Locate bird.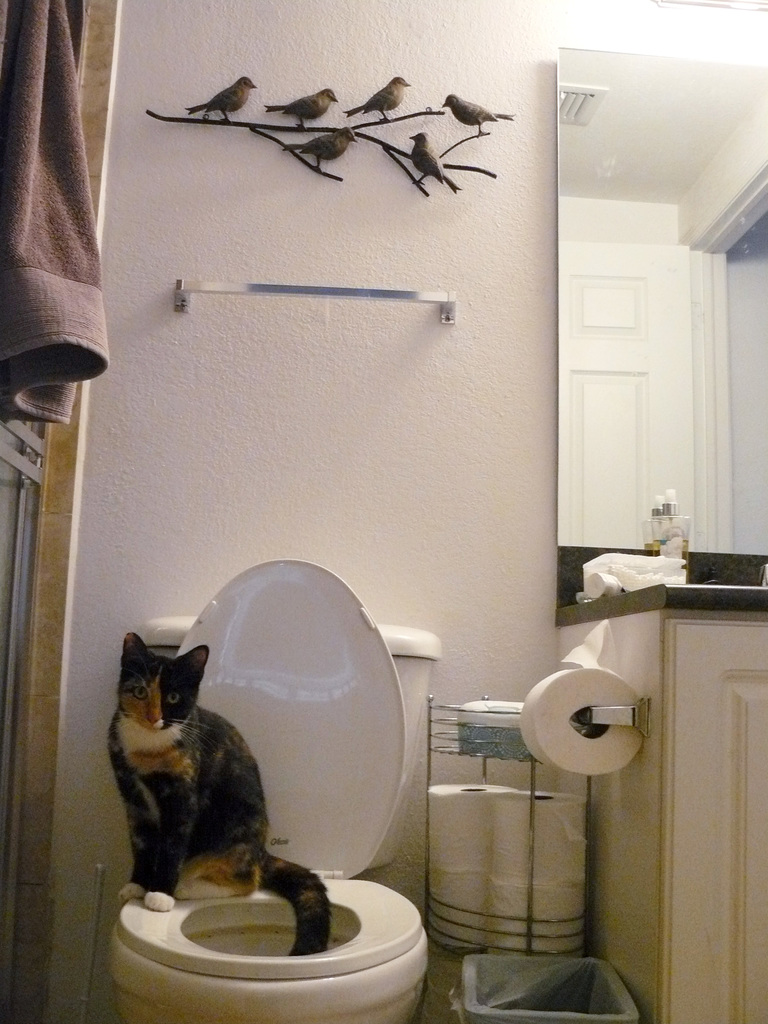
Bounding box: [279, 124, 358, 173].
